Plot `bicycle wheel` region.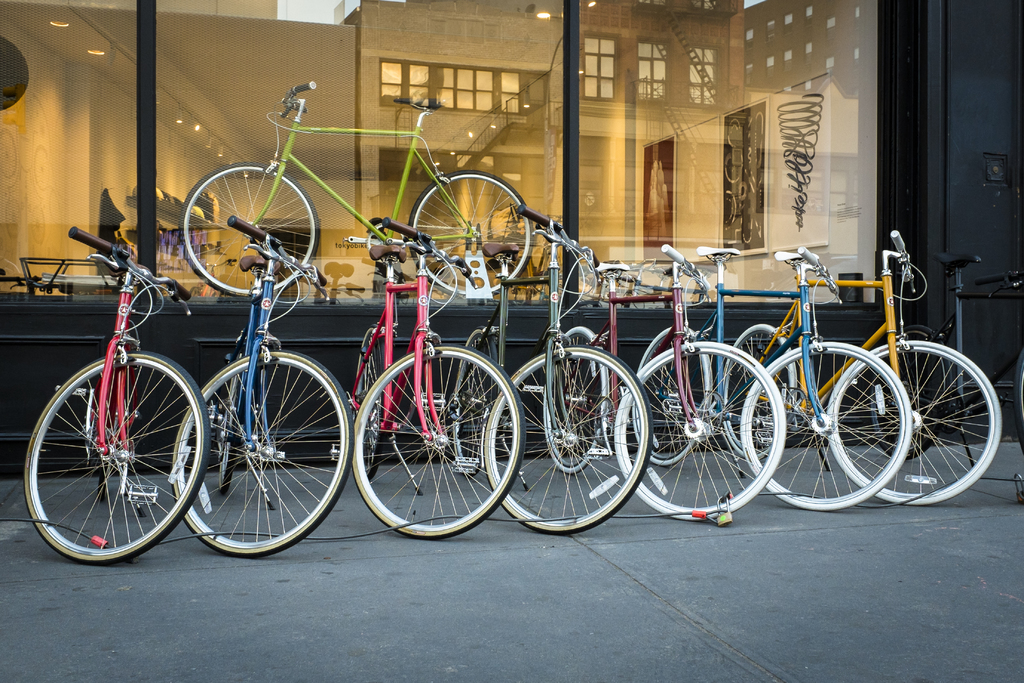
Plotted at crop(541, 325, 609, 478).
